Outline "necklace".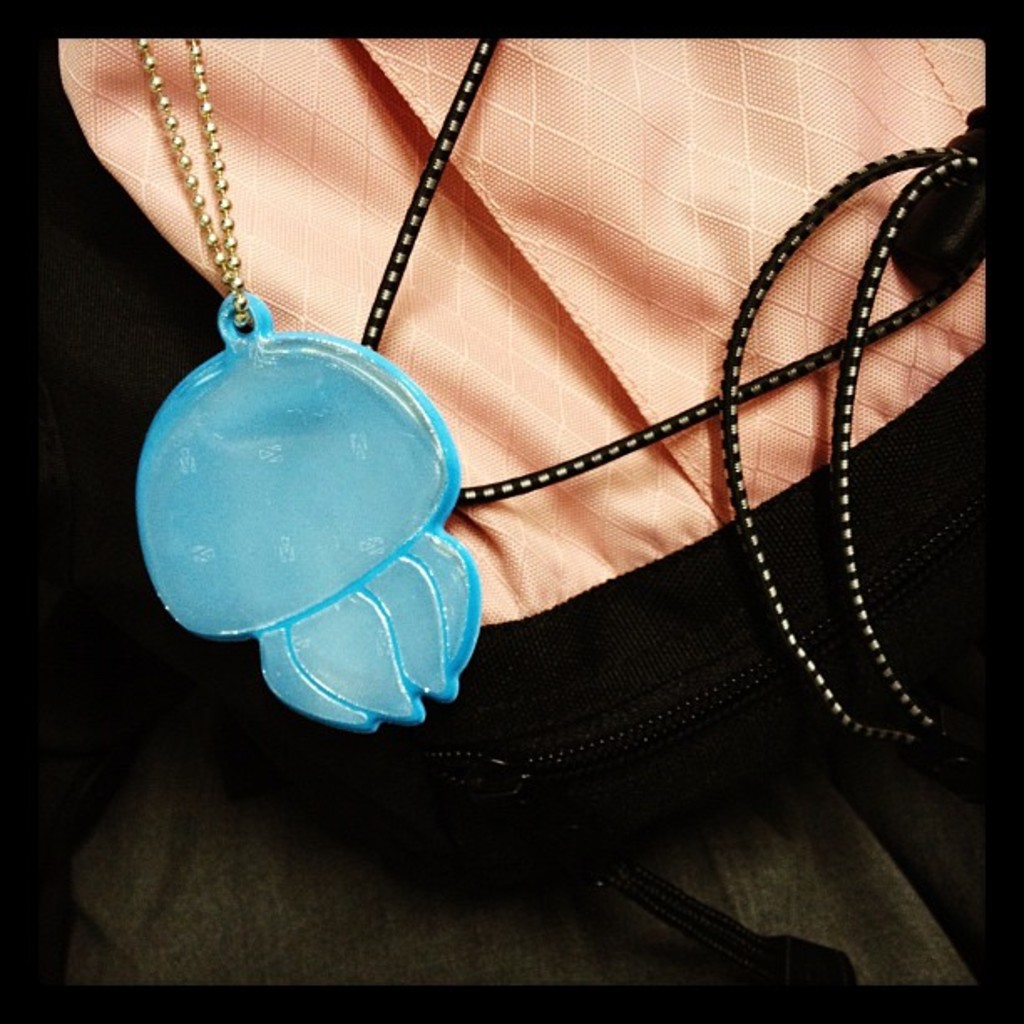
Outline: select_region(132, 35, 485, 731).
